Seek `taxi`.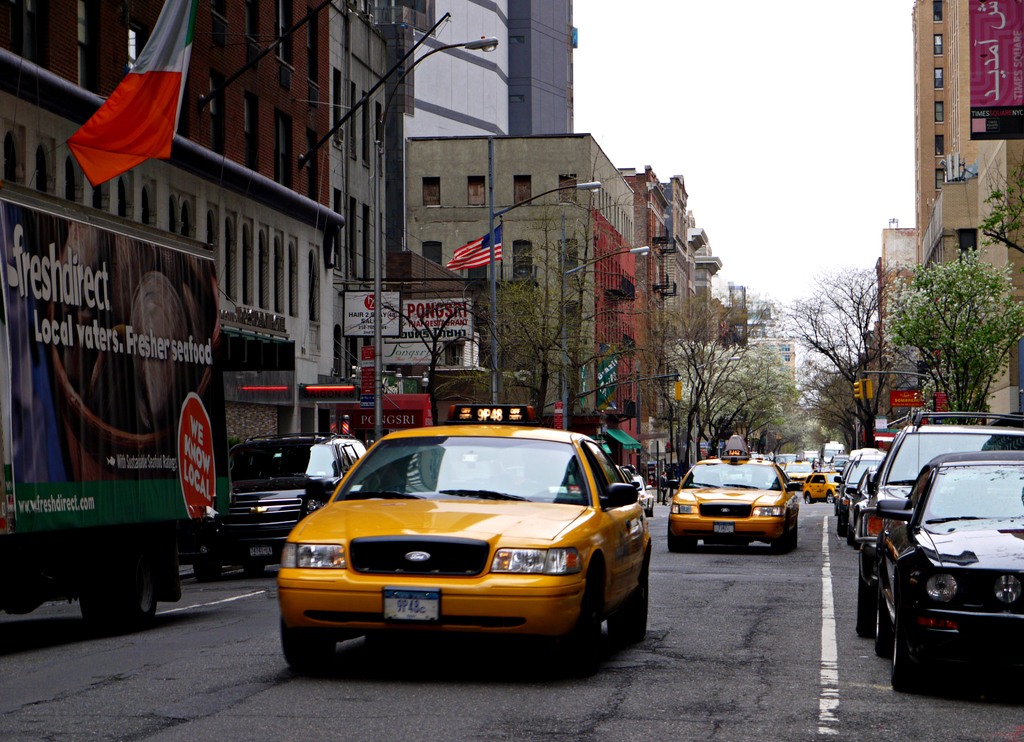
locate(278, 402, 652, 668).
